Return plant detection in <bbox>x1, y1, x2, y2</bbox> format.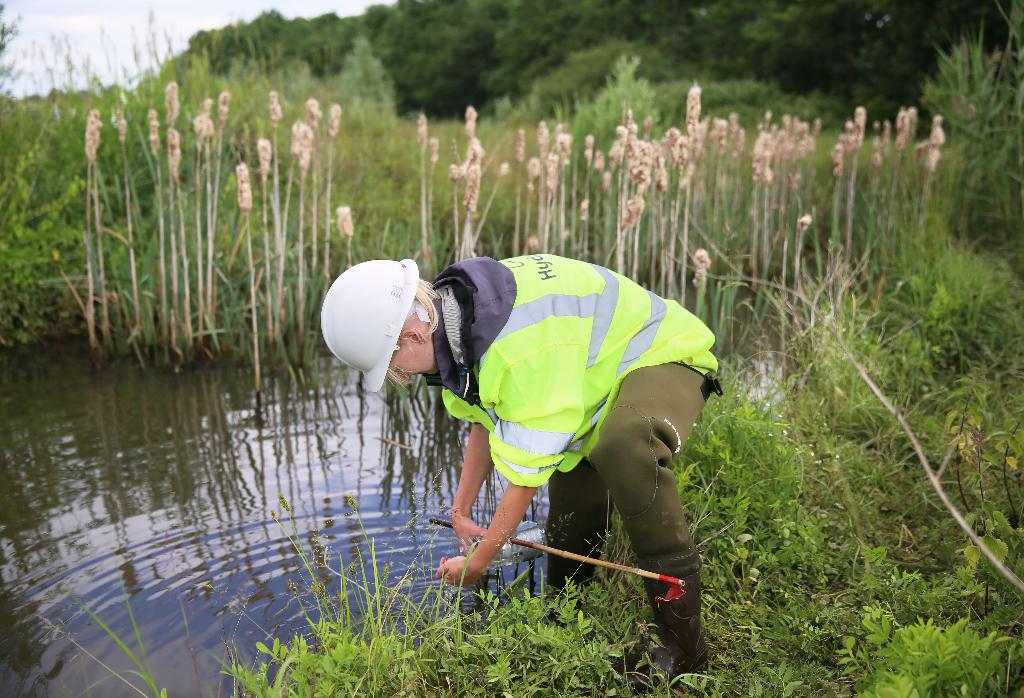
<bbox>845, 609, 1023, 697</bbox>.
